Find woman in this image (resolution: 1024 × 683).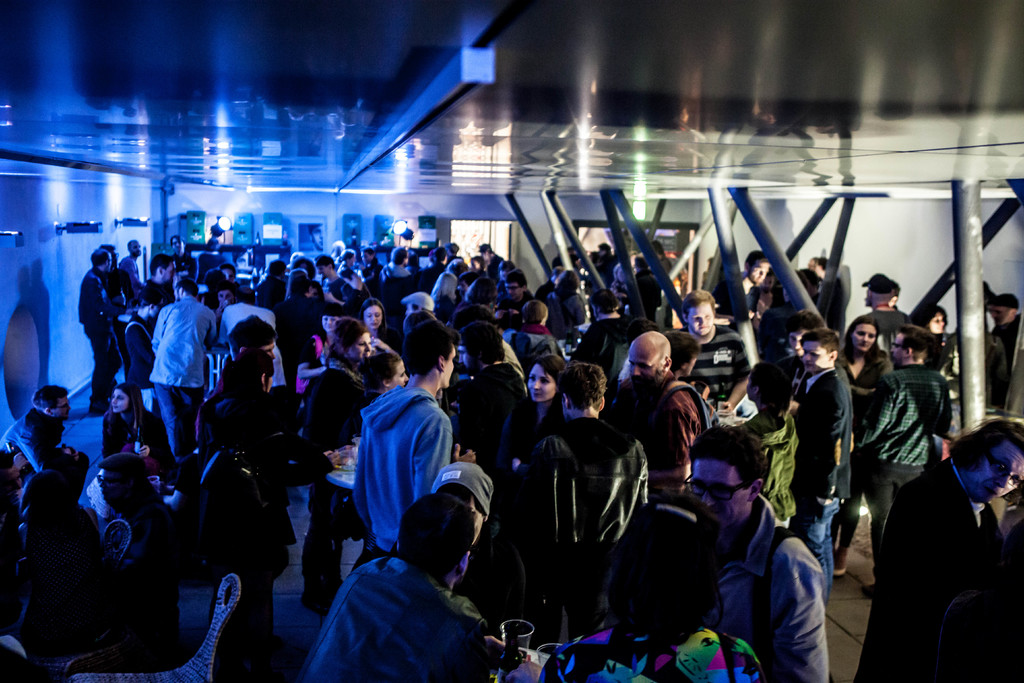
[14, 472, 111, 652].
